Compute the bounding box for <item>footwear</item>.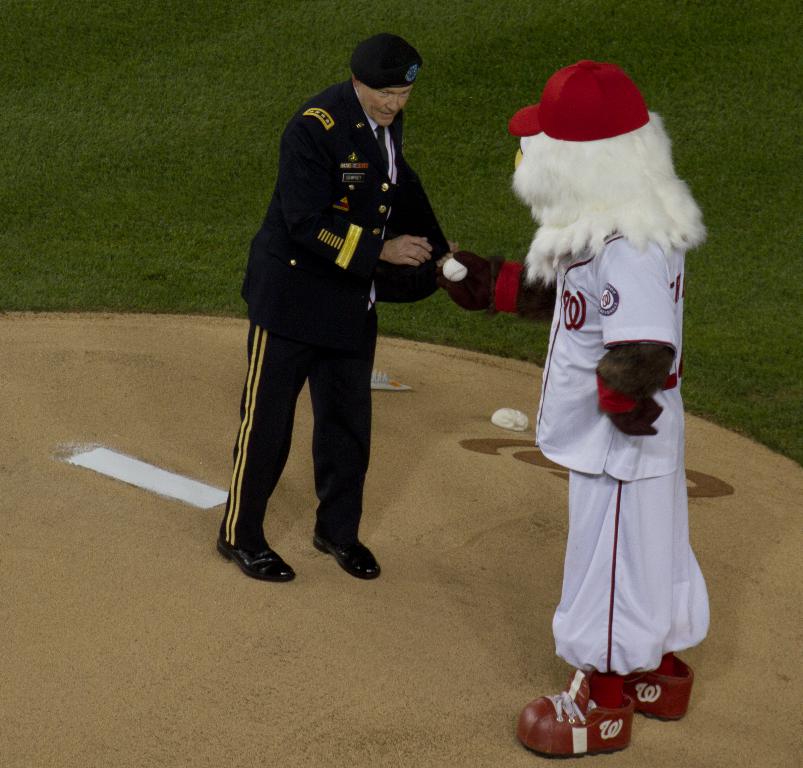
(217,536,300,583).
